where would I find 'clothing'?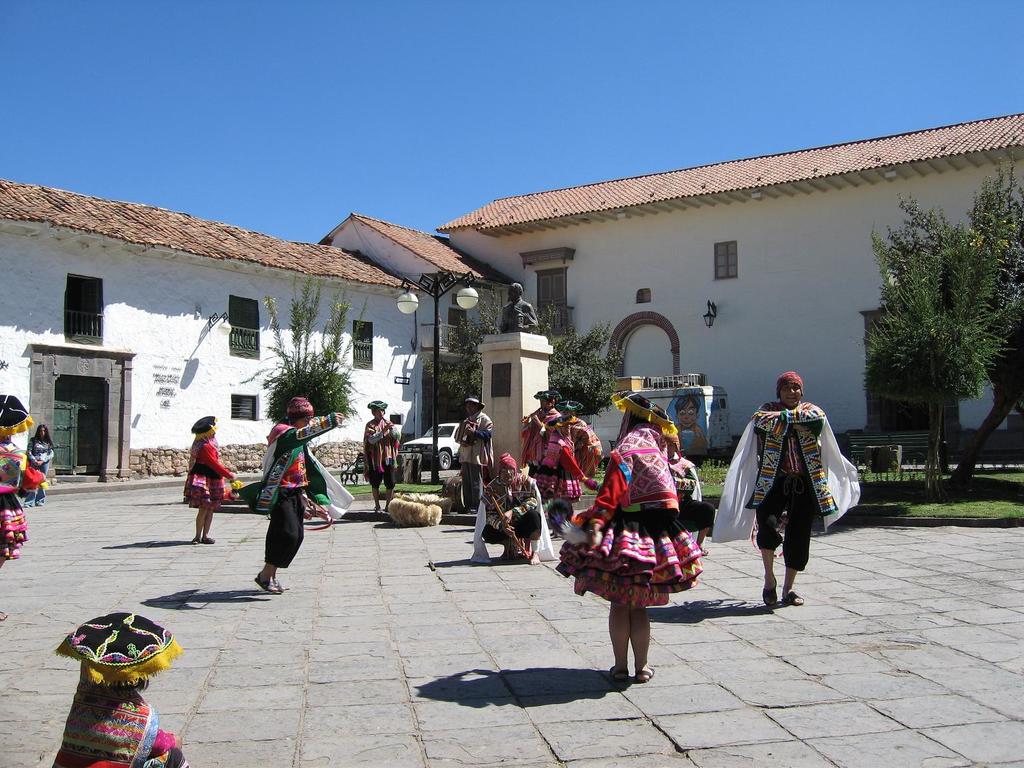
At (left=0, top=437, right=31, bottom=575).
